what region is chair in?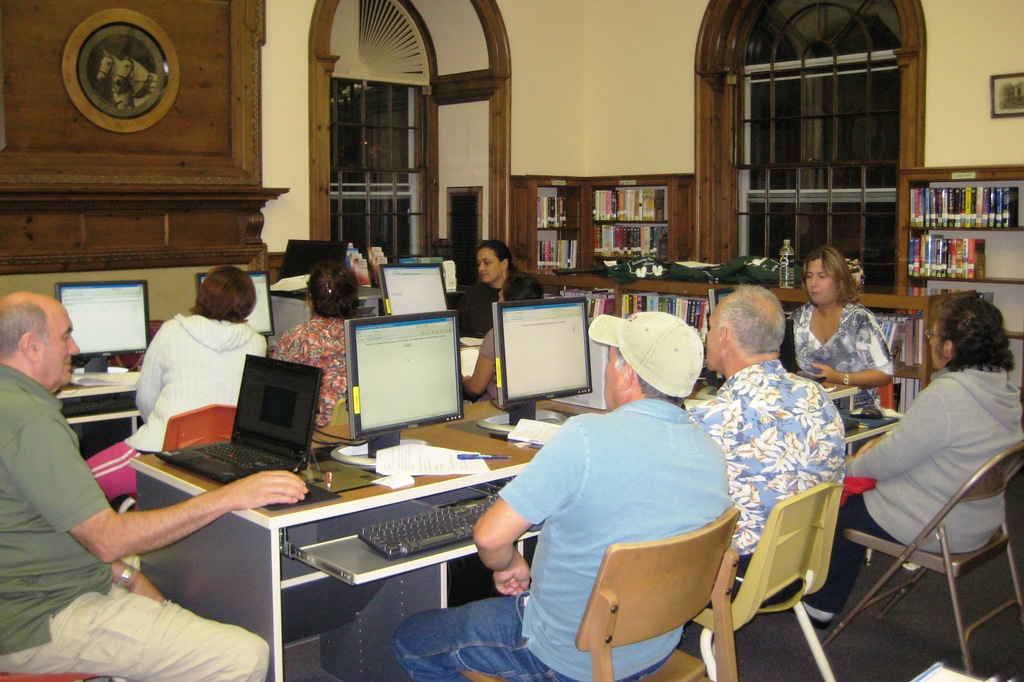
[left=849, top=369, right=893, bottom=564].
